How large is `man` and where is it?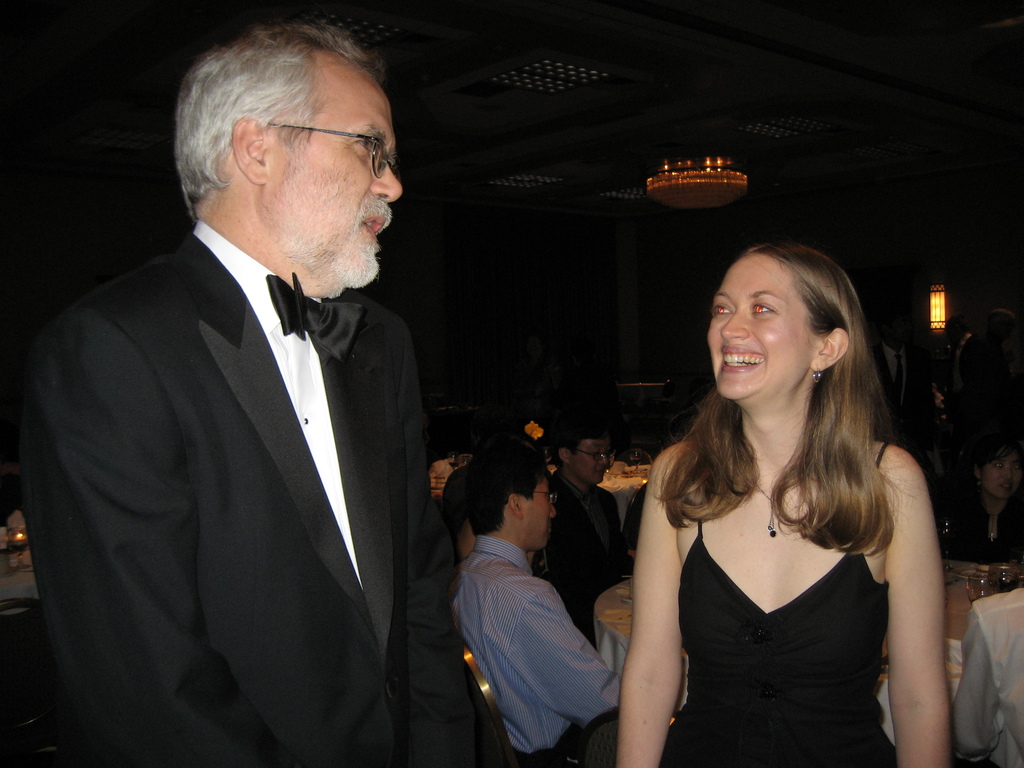
Bounding box: {"left": 536, "top": 420, "right": 622, "bottom": 636}.
